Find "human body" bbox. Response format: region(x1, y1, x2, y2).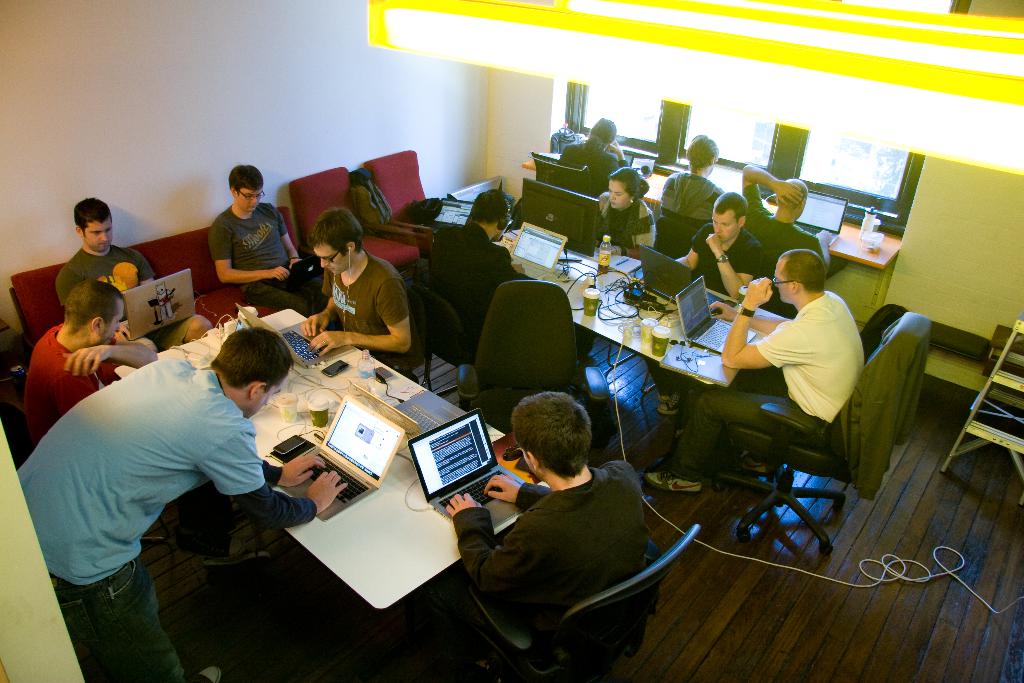
region(653, 220, 769, 415).
